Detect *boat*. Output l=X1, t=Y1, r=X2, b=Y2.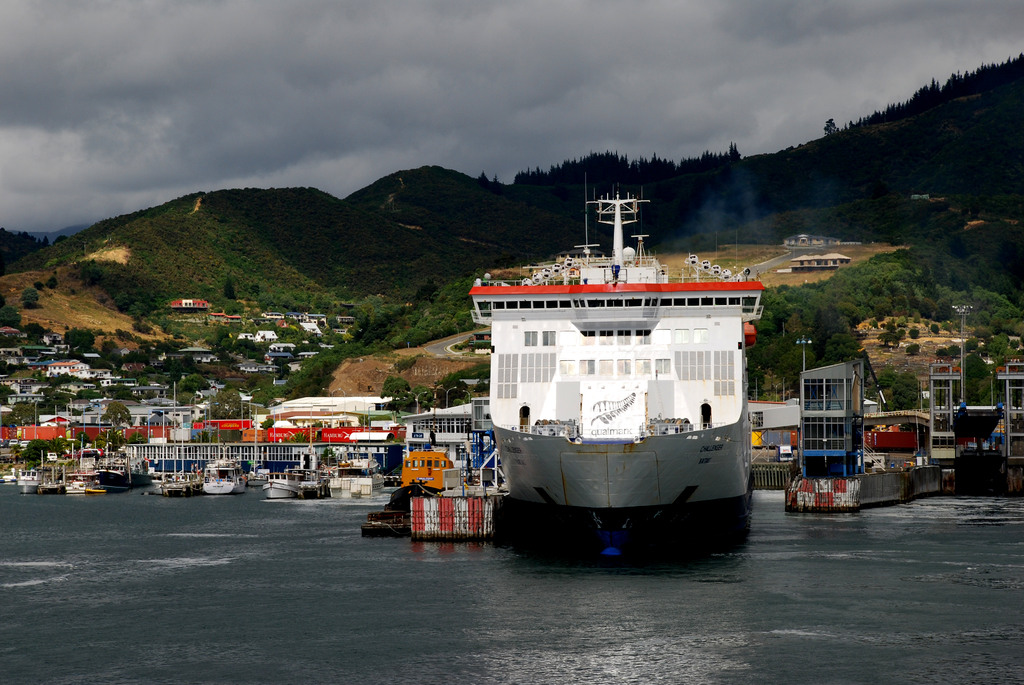
l=486, t=142, r=788, b=567.
